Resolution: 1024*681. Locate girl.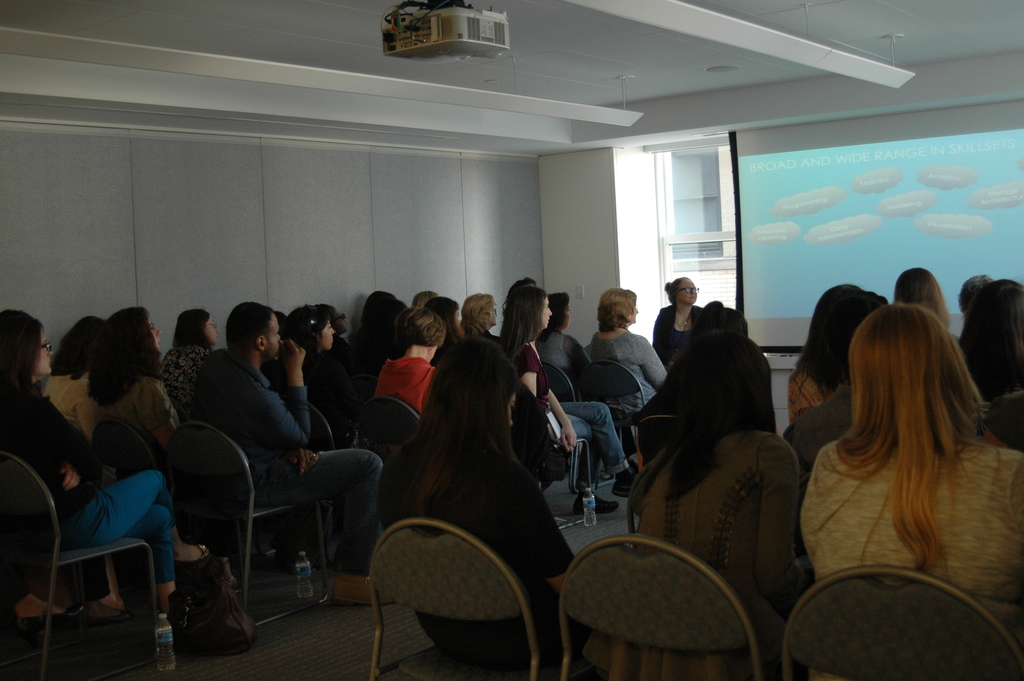
[373, 326, 583, 668].
